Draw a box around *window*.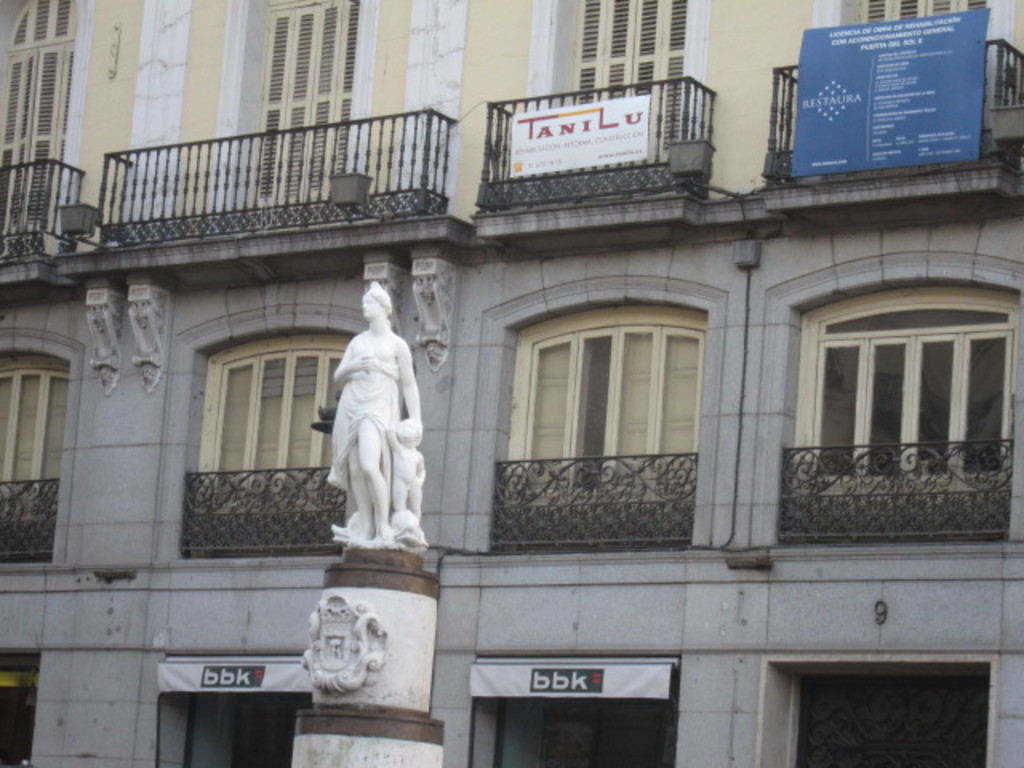
box(501, 304, 712, 514).
